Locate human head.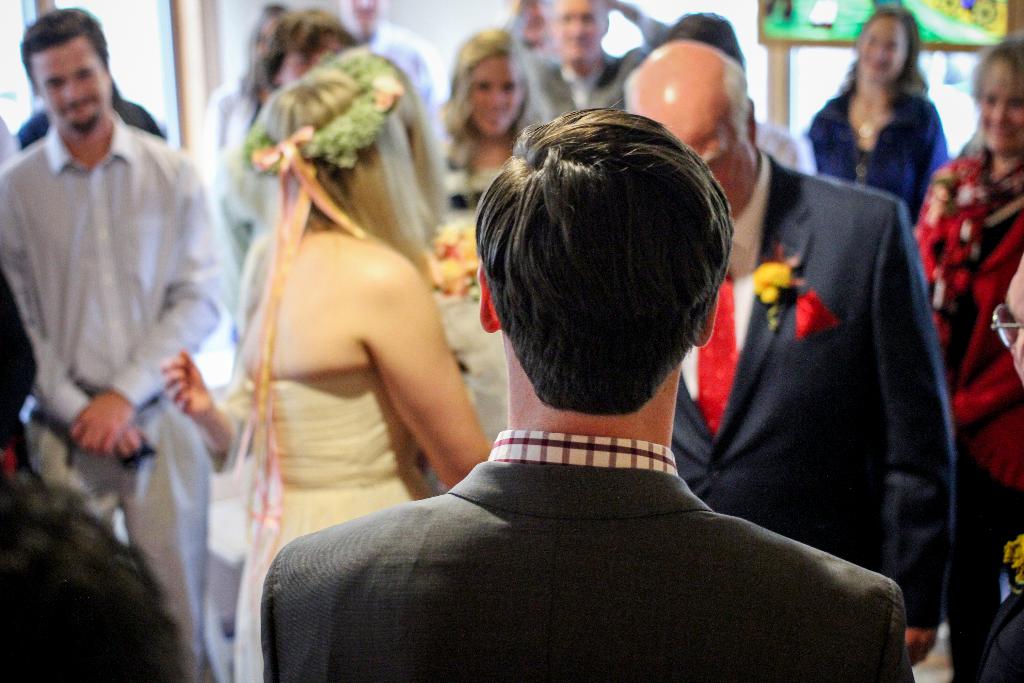
Bounding box: bbox=[619, 39, 760, 222].
